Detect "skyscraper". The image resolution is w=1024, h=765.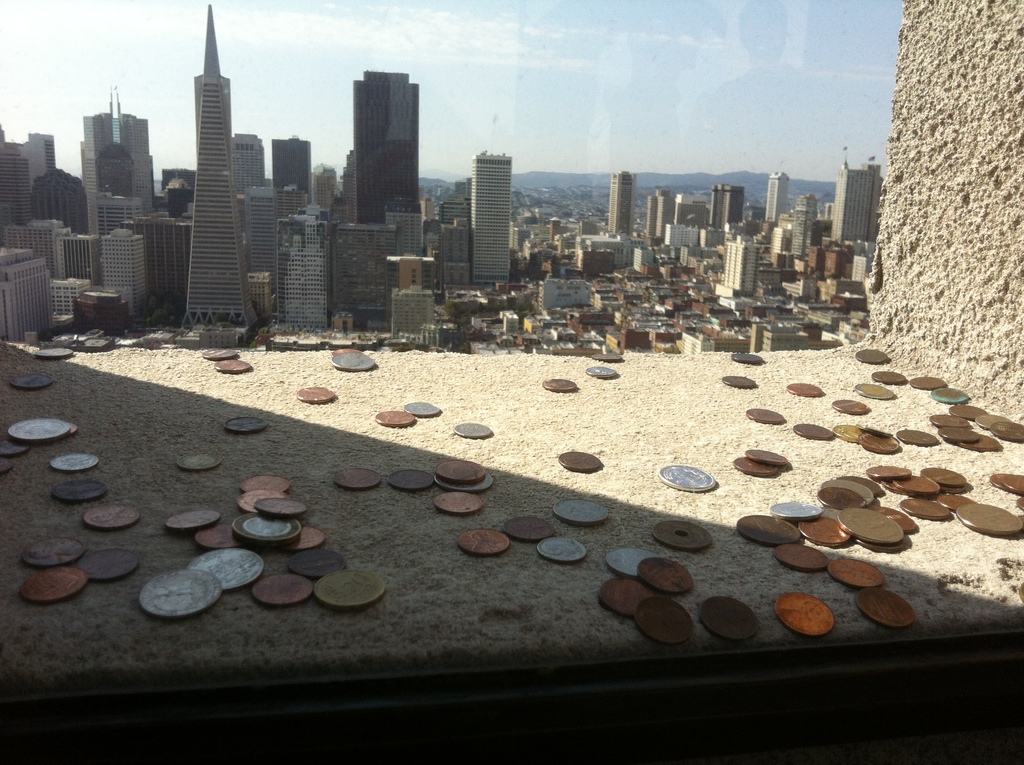
Rect(470, 148, 513, 282).
